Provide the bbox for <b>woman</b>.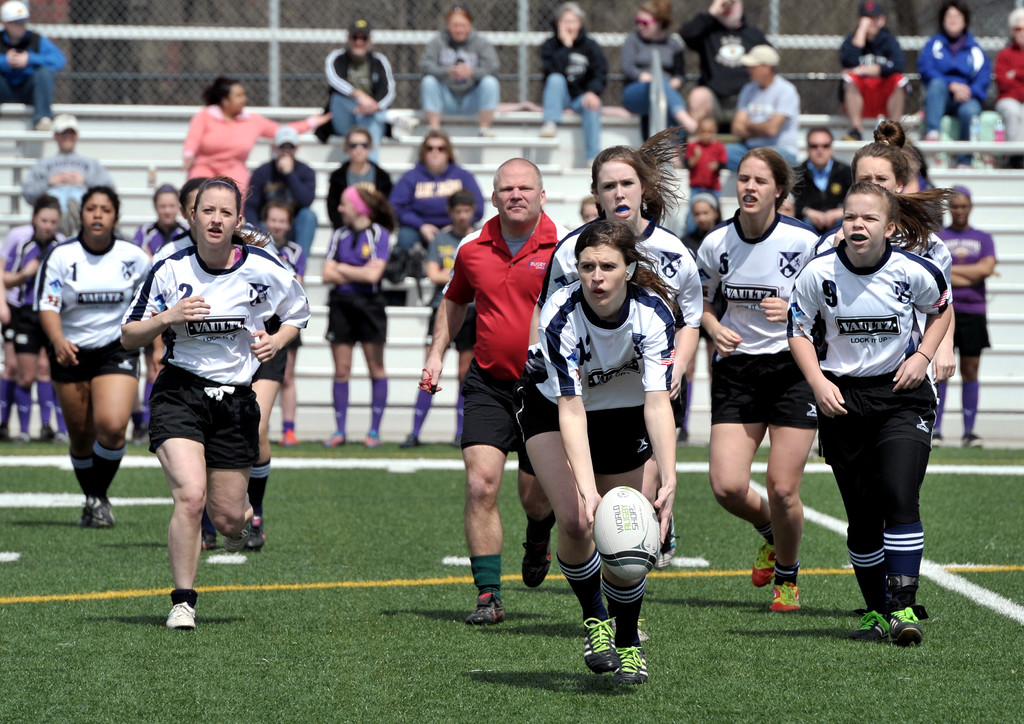
692/158/839/613.
